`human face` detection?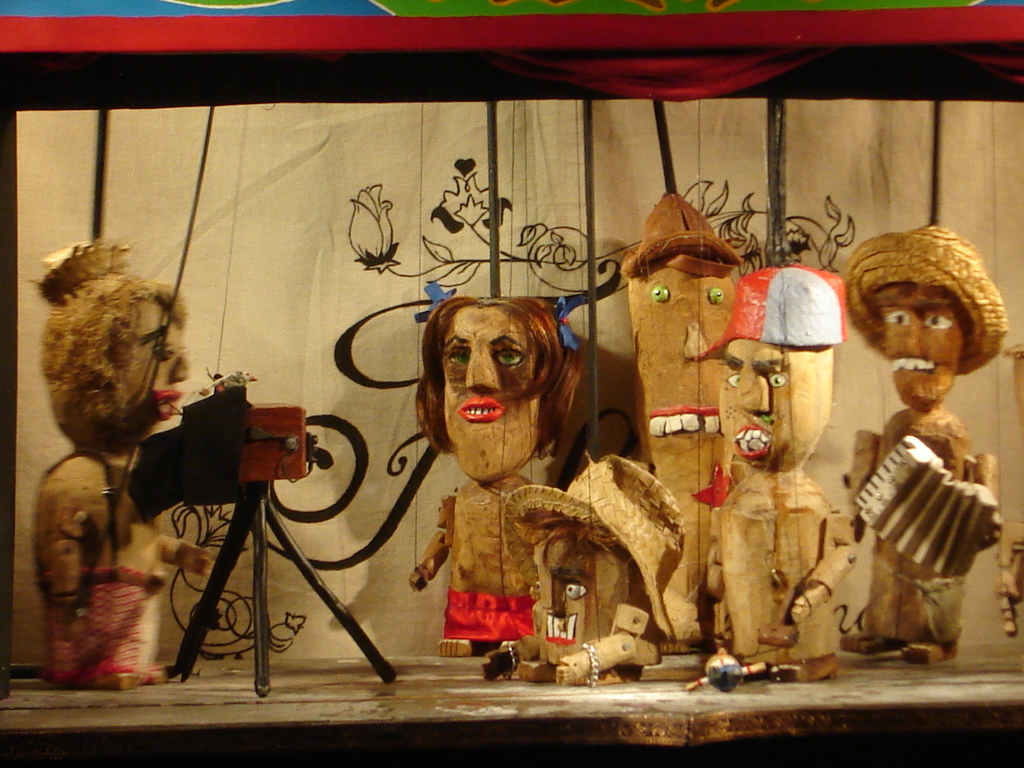
l=874, t=289, r=955, b=405
